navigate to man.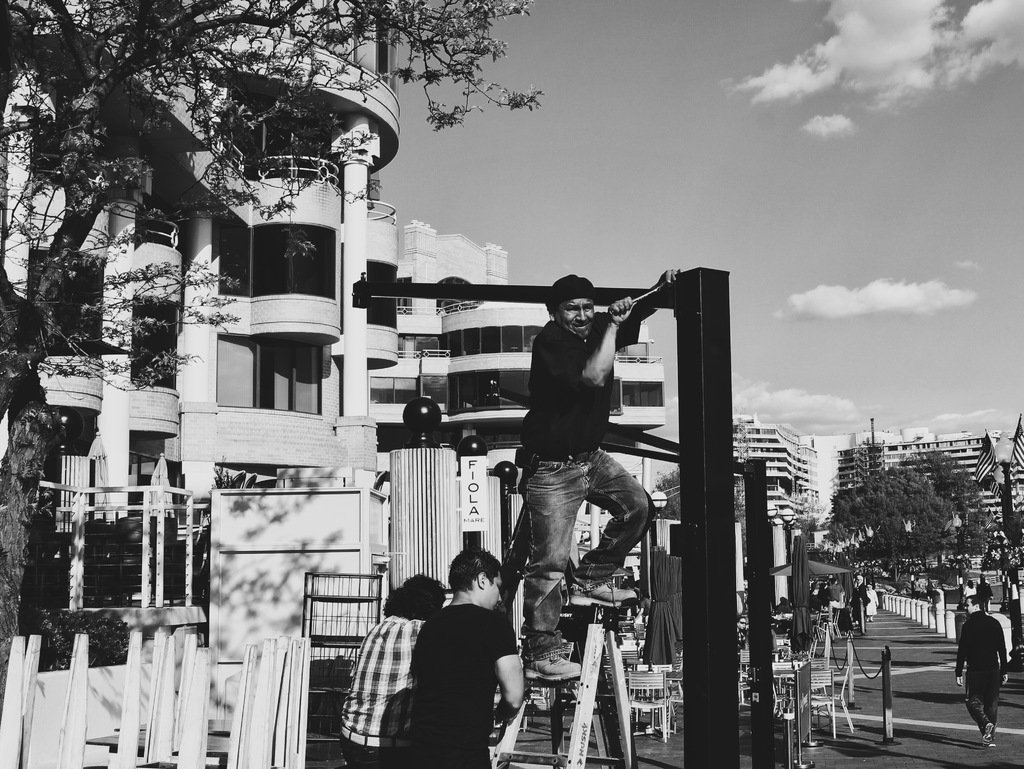
Navigation target: bbox(338, 575, 453, 768).
